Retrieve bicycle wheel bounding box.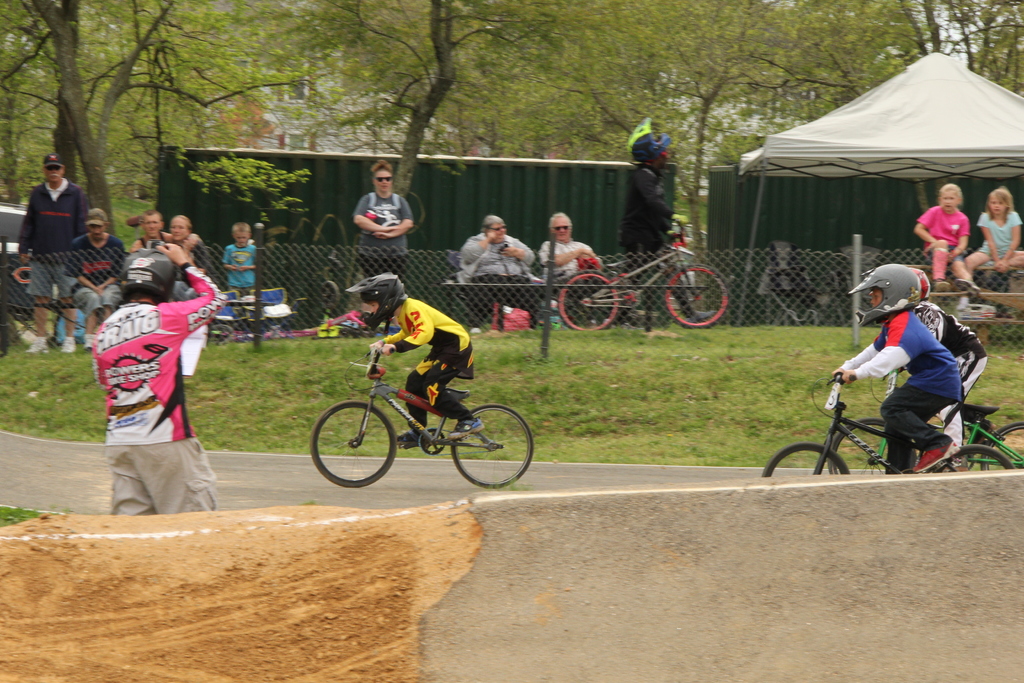
Bounding box: (451, 402, 534, 487).
